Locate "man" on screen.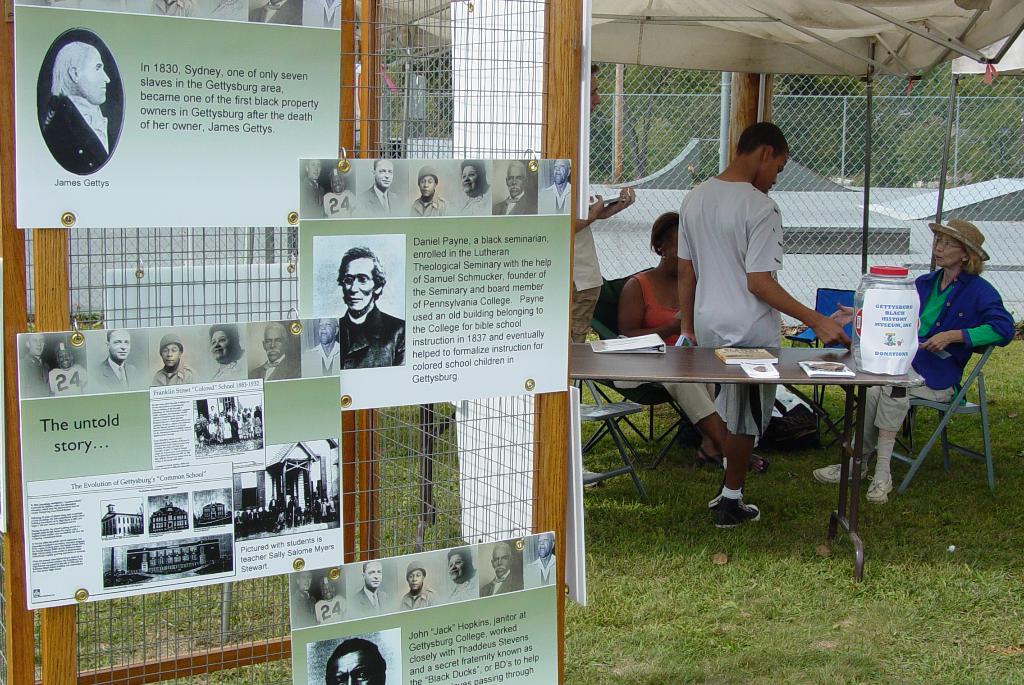
On screen at (left=299, top=157, right=329, bottom=215).
